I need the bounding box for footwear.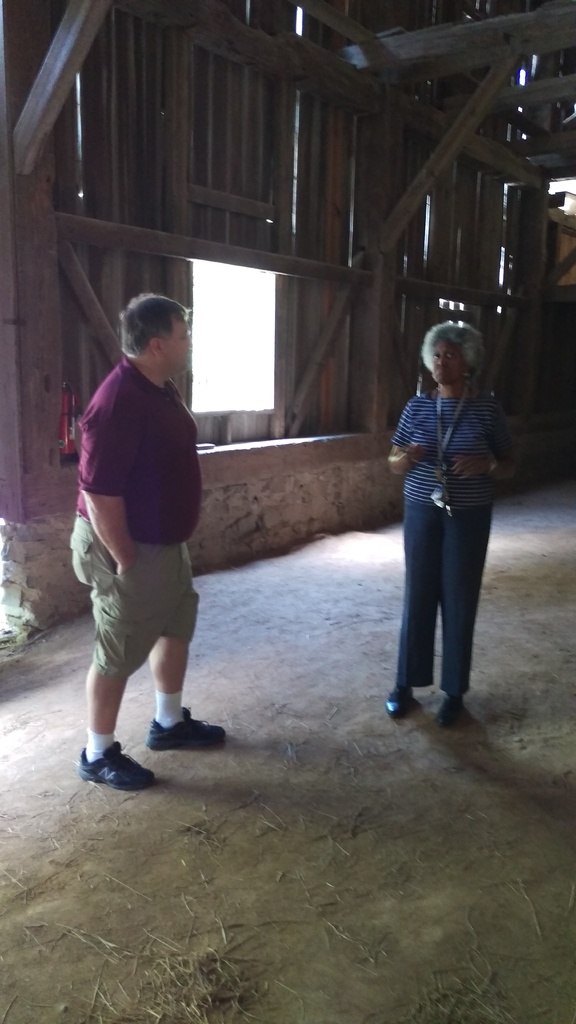
Here it is: detection(145, 701, 230, 753).
